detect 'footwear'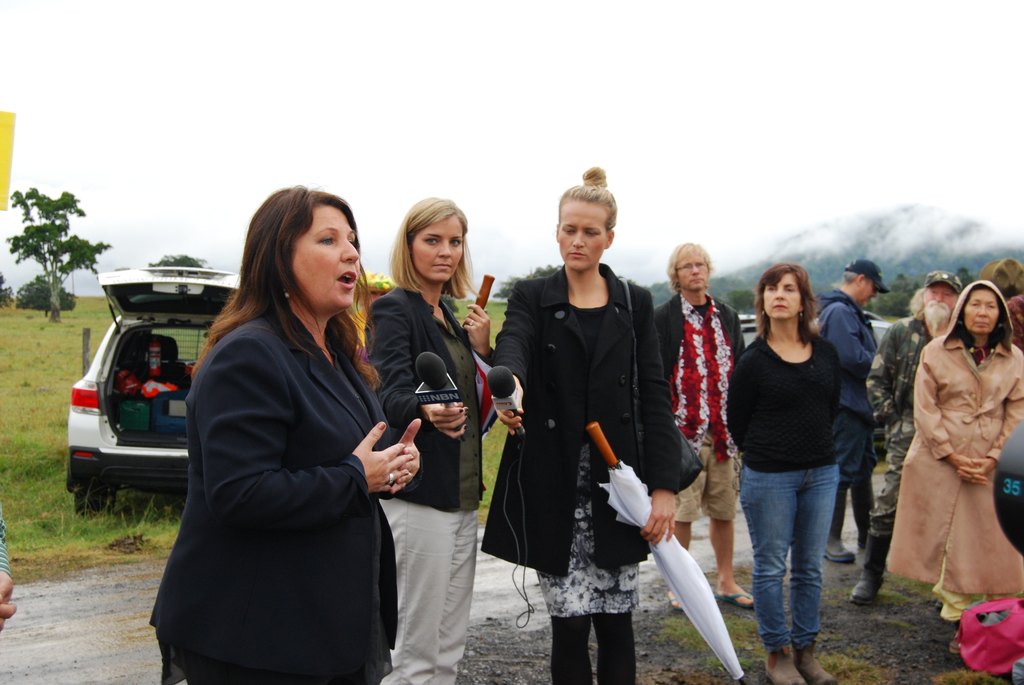
713, 583, 760, 616
